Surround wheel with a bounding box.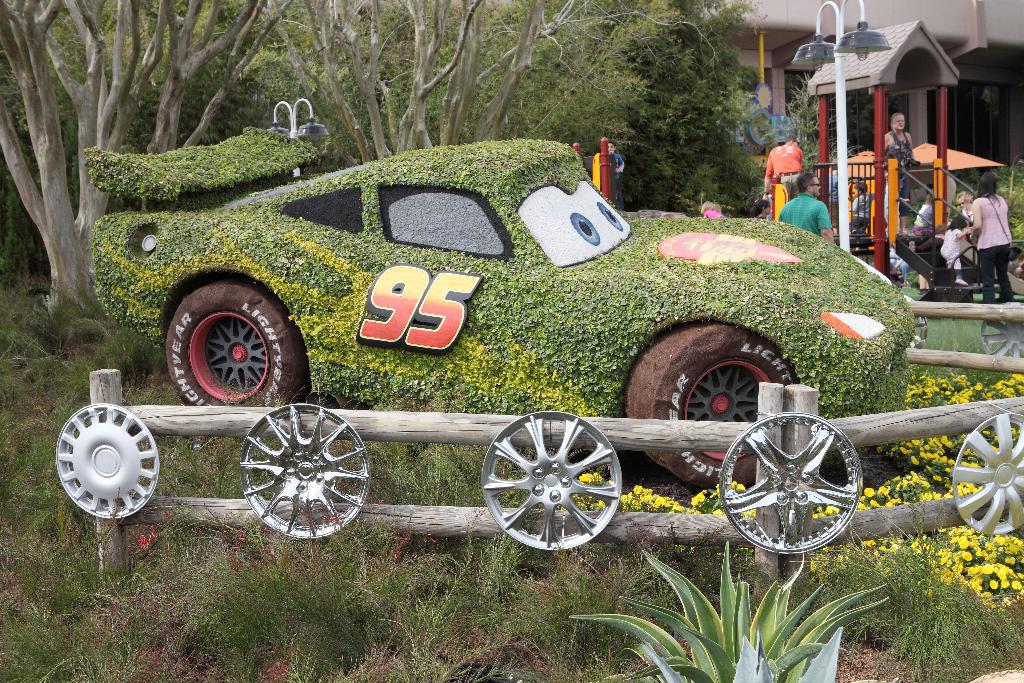
BBox(719, 409, 863, 554).
